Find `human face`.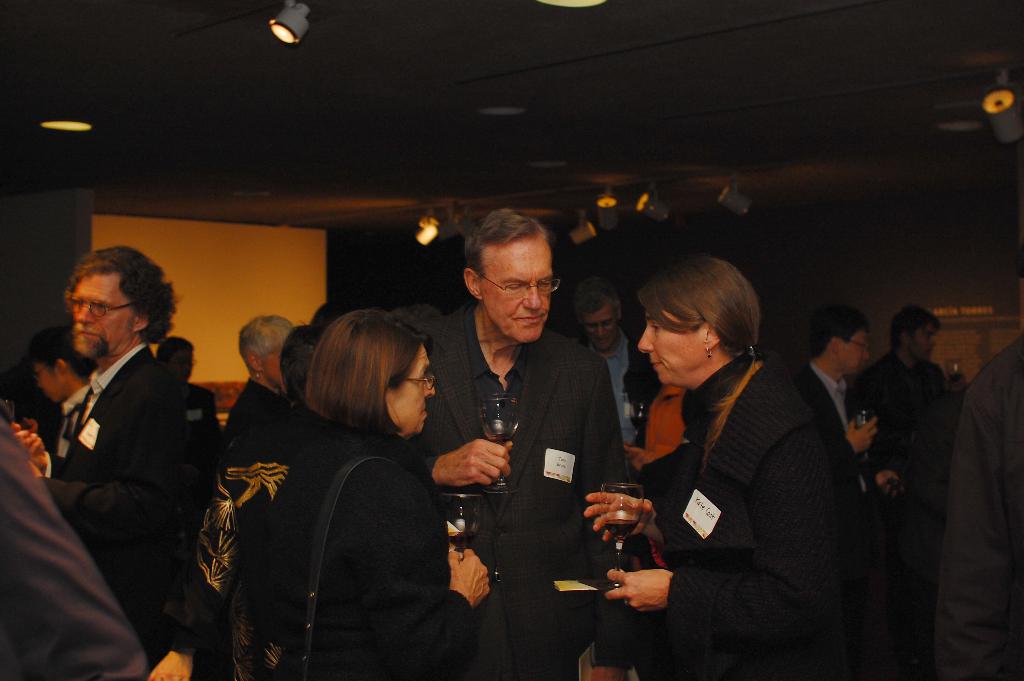
<region>906, 321, 943, 365</region>.
